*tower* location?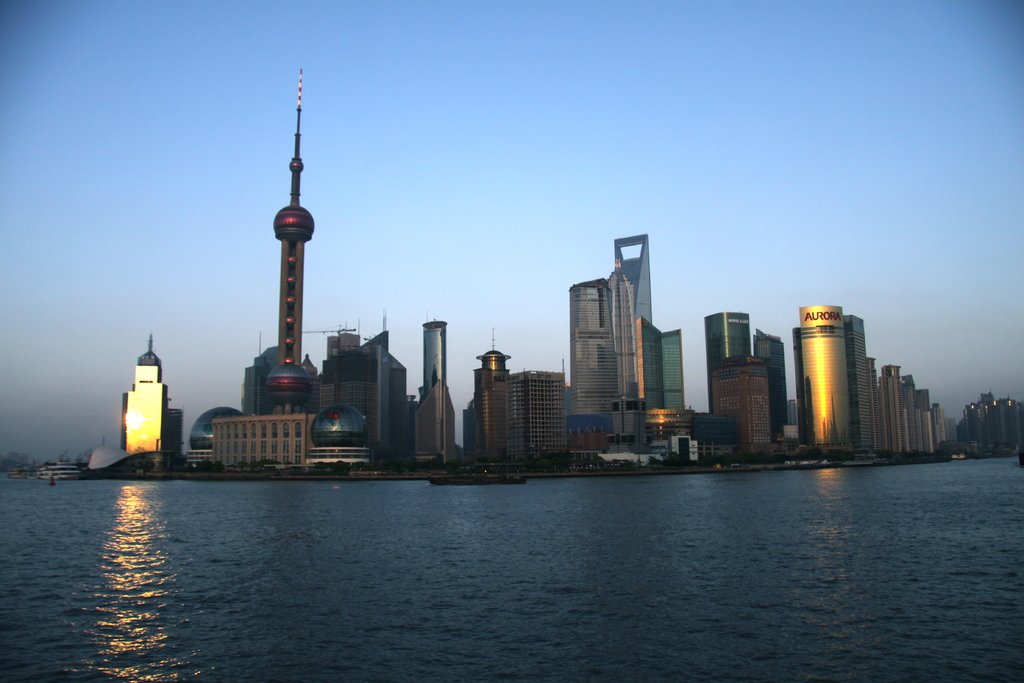
Rect(803, 299, 856, 472)
